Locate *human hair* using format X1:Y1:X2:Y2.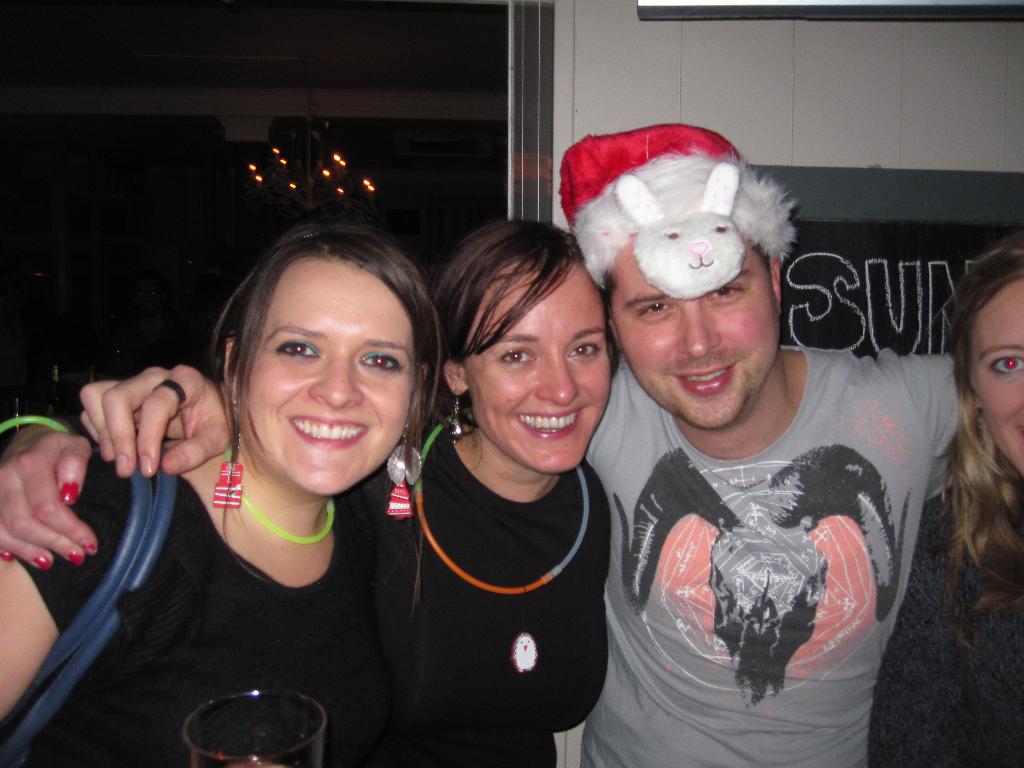
927:239:1023:588.
